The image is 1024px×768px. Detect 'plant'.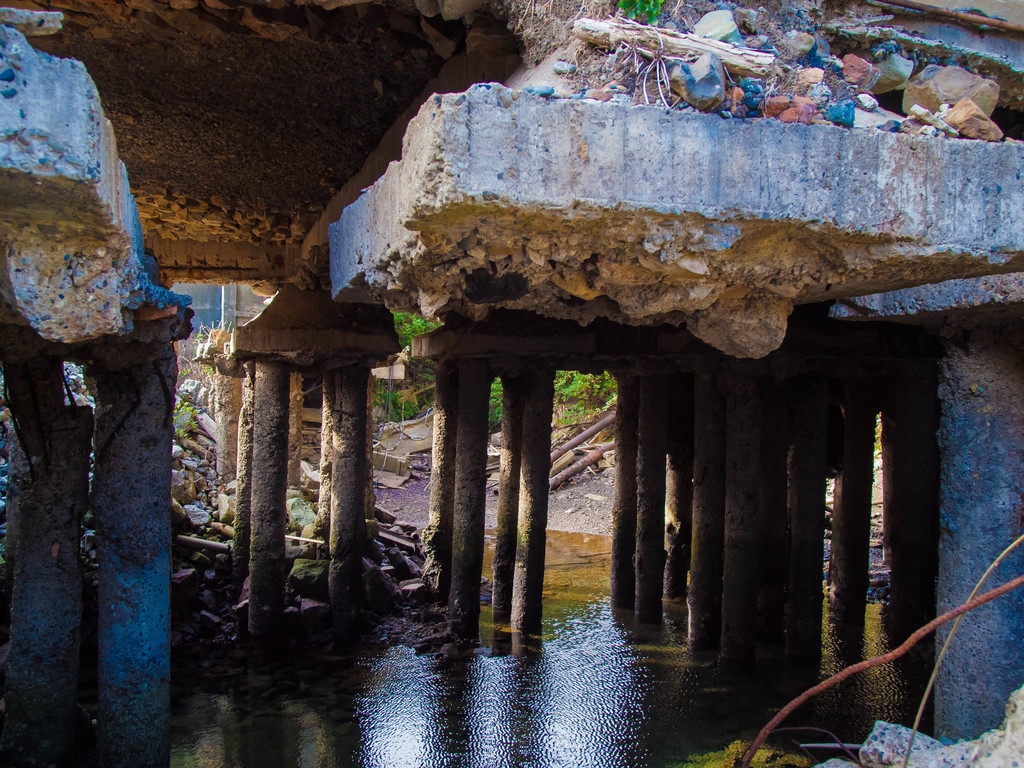
Detection: rect(157, 316, 241, 441).
